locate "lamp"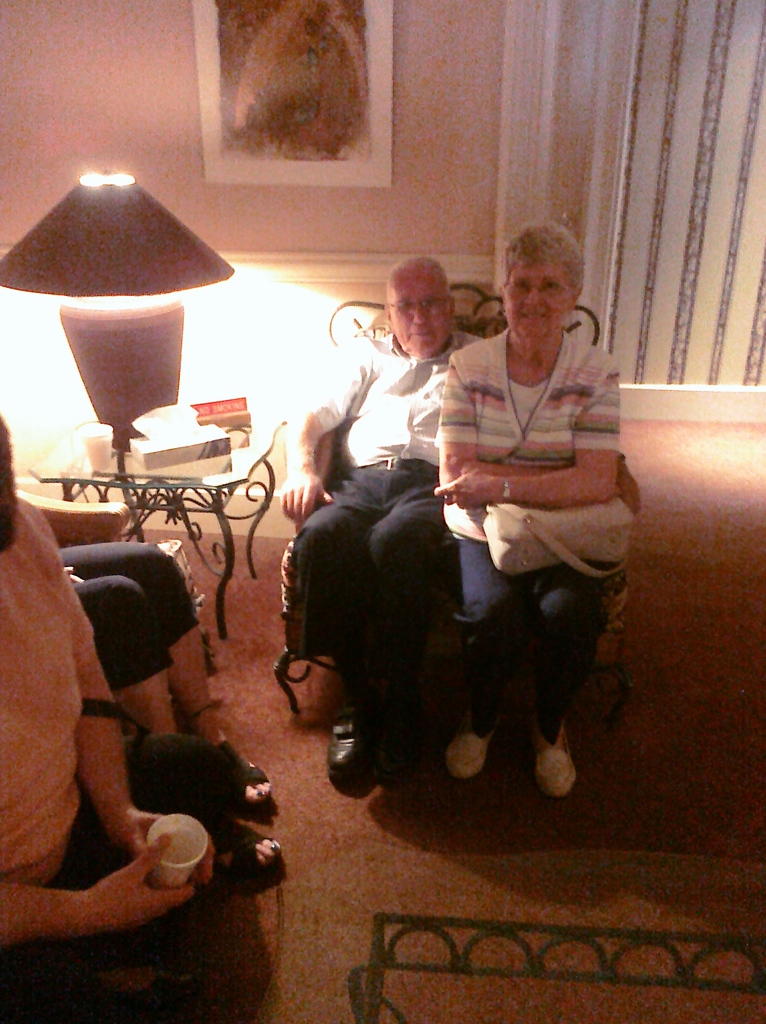
crop(15, 152, 246, 514)
